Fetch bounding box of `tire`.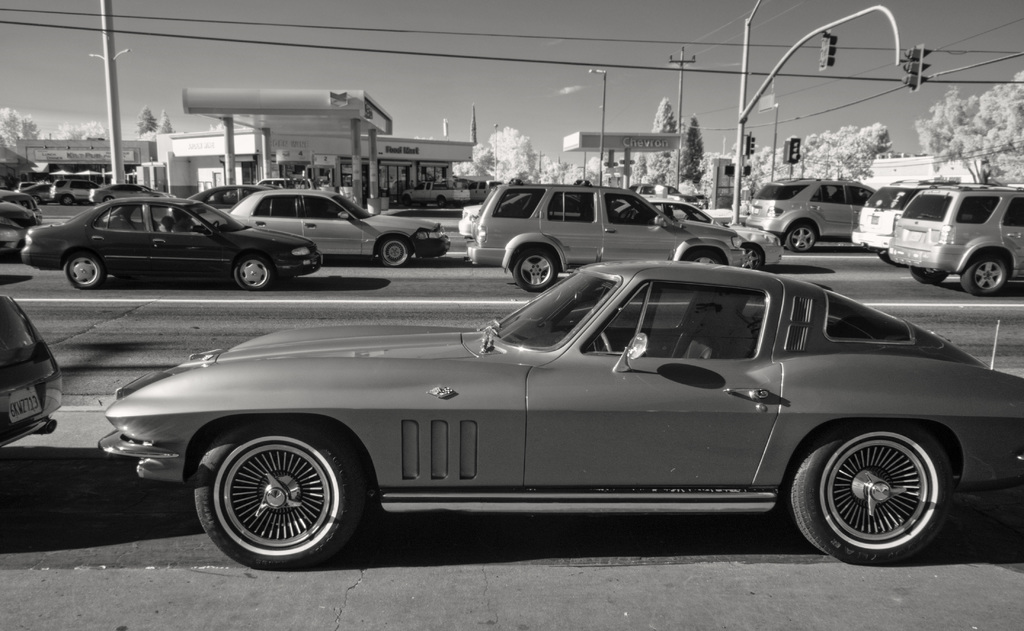
Bbox: 788,424,948,559.
